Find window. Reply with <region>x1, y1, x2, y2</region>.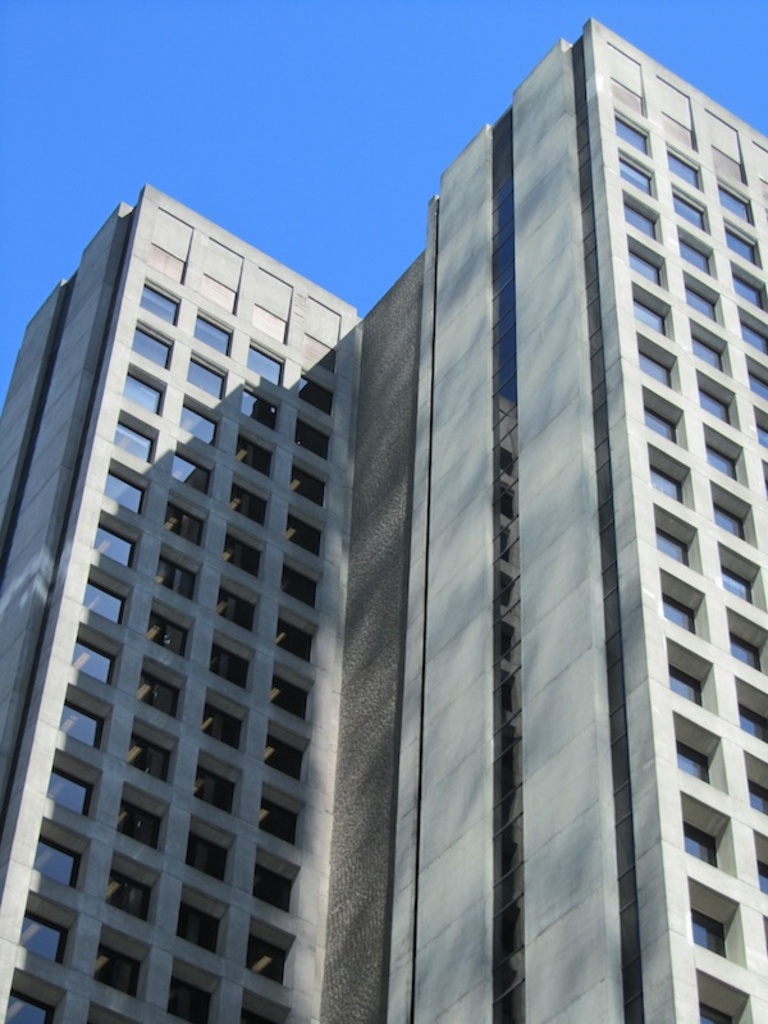
<region>132, 320, 170, 376</region>.
